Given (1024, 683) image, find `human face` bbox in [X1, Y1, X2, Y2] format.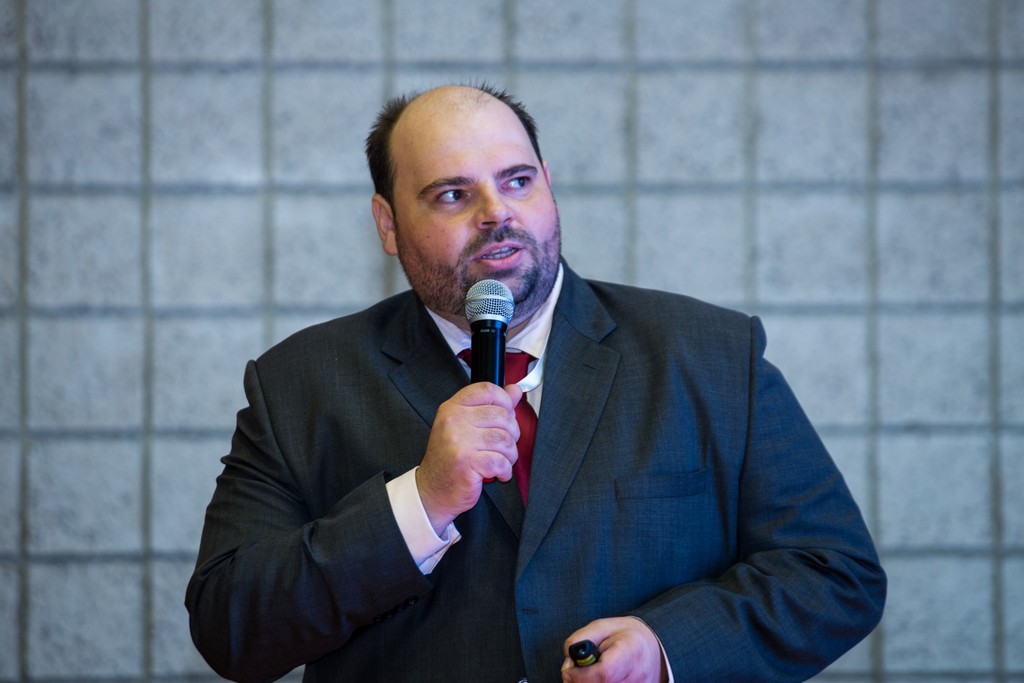
[392, 97, 562, 304].
